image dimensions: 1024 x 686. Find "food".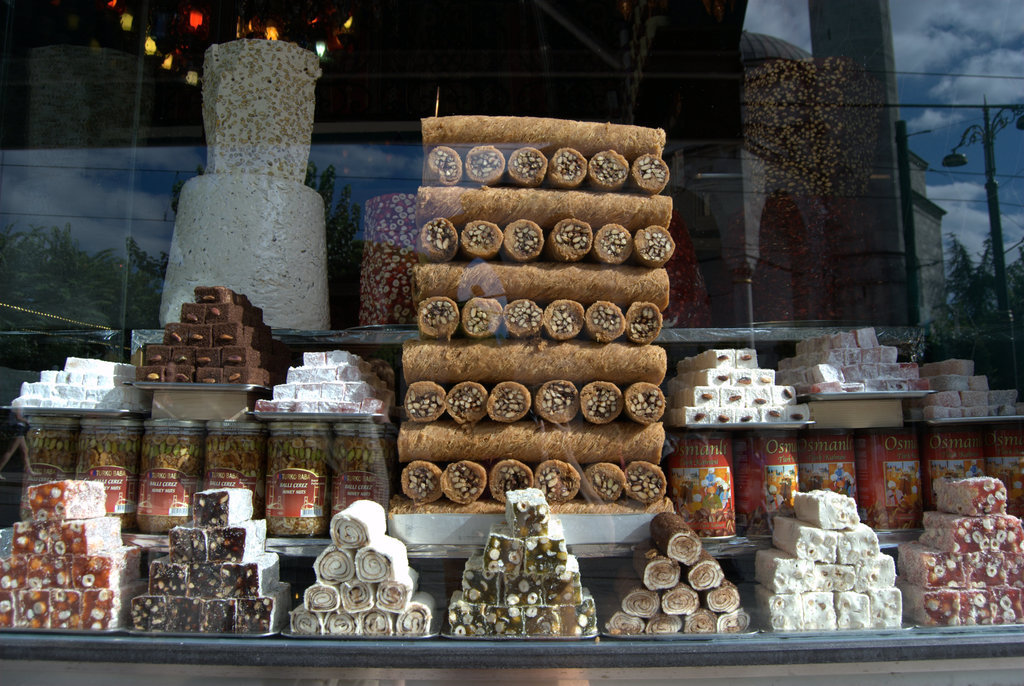
select_region(20, 473, 124, 625).
